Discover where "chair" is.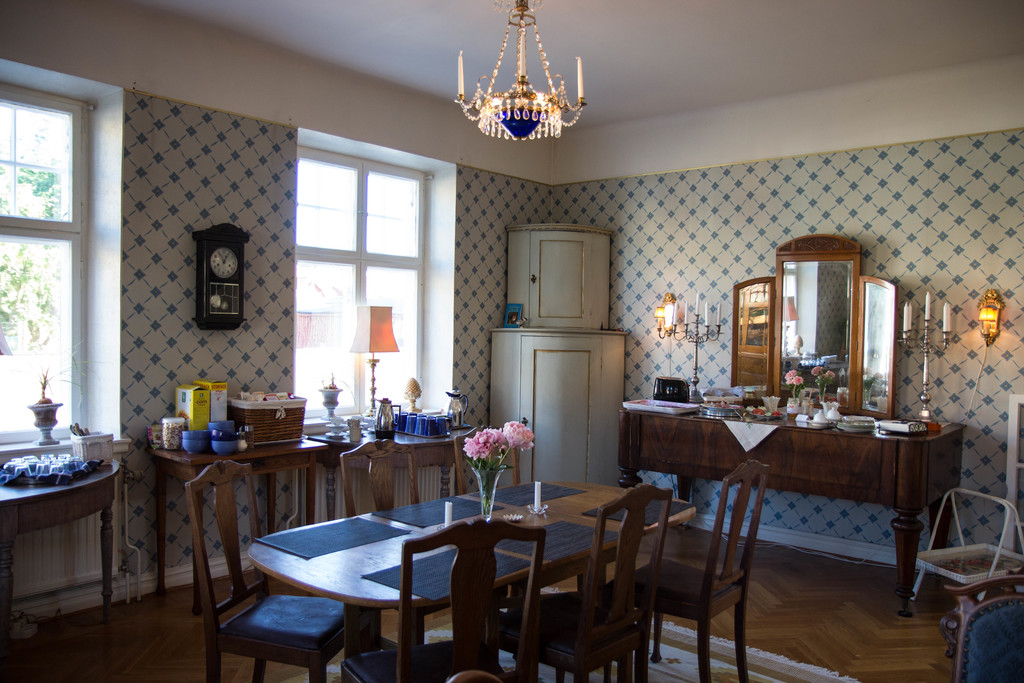
Discovered at [600, 458, 771, 682].
